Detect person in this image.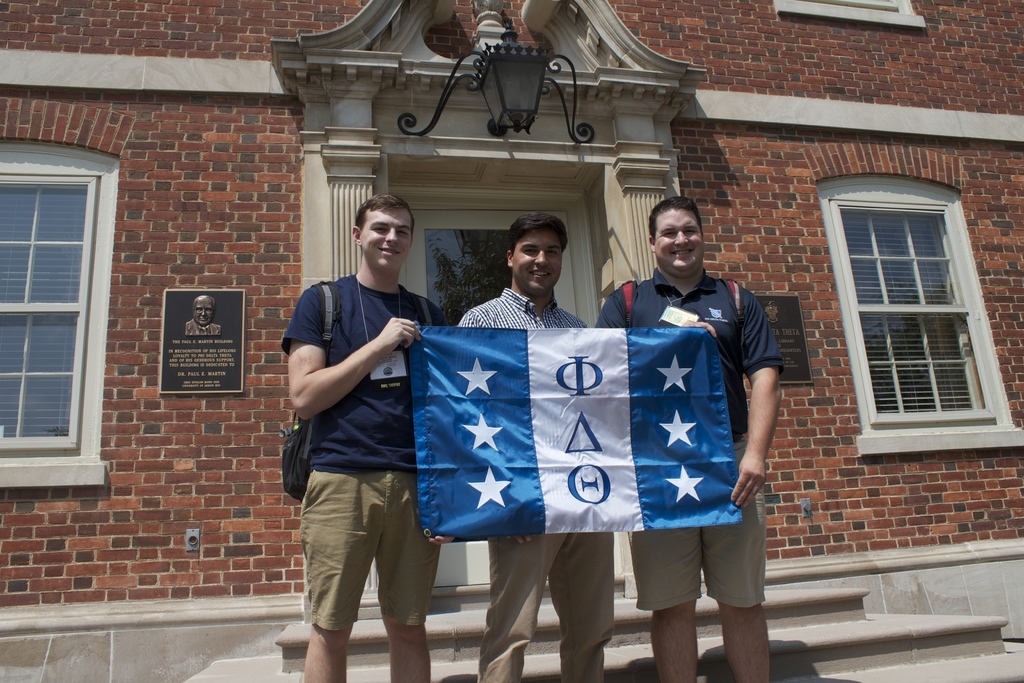
Detection: l=593, t=197, r=785, b=682.
